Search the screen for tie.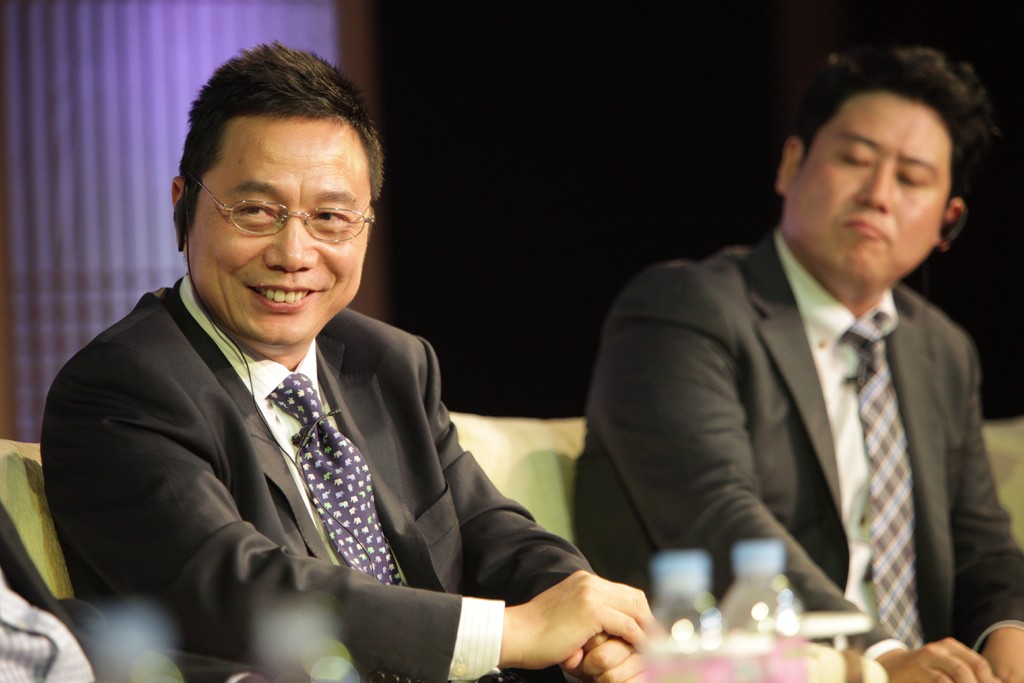
Found at locate(263, 365, 424, 682).
